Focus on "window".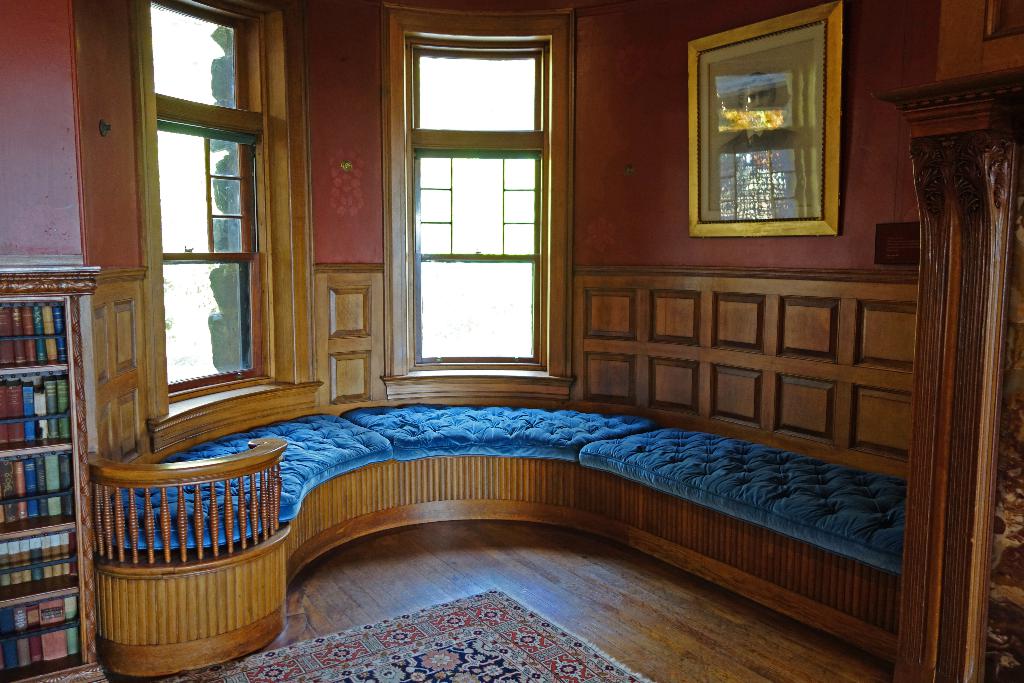
Focused at 389:0:583:377.
